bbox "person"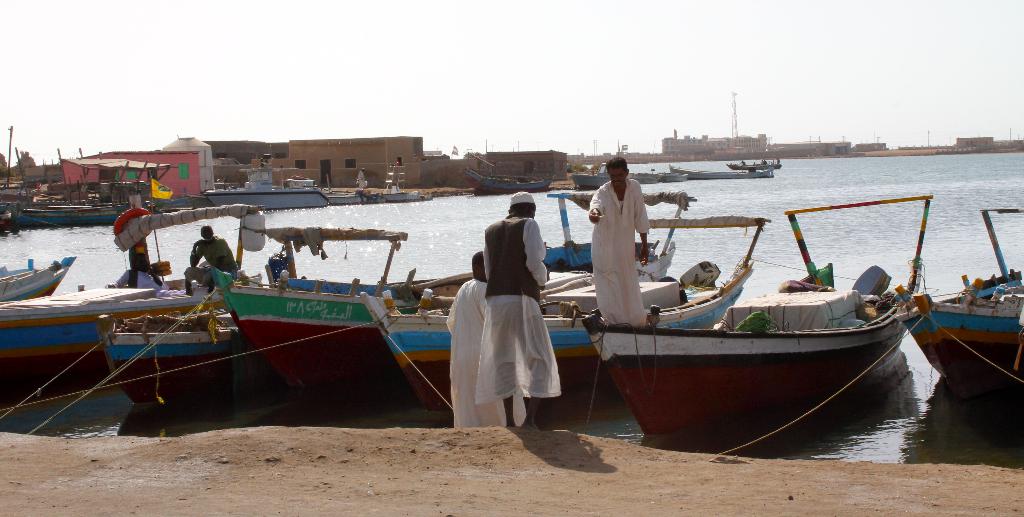
[x1=355, y1=167, x2=366, y2=188]
